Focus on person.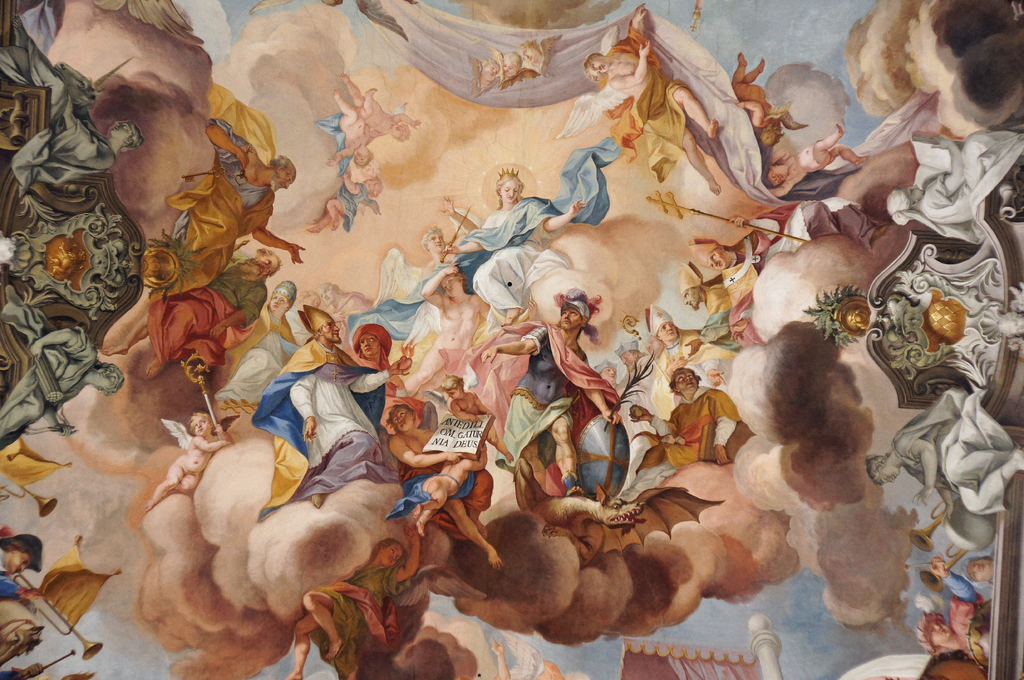
Focused at [left=477, top=285, right=622, bottom=503].
